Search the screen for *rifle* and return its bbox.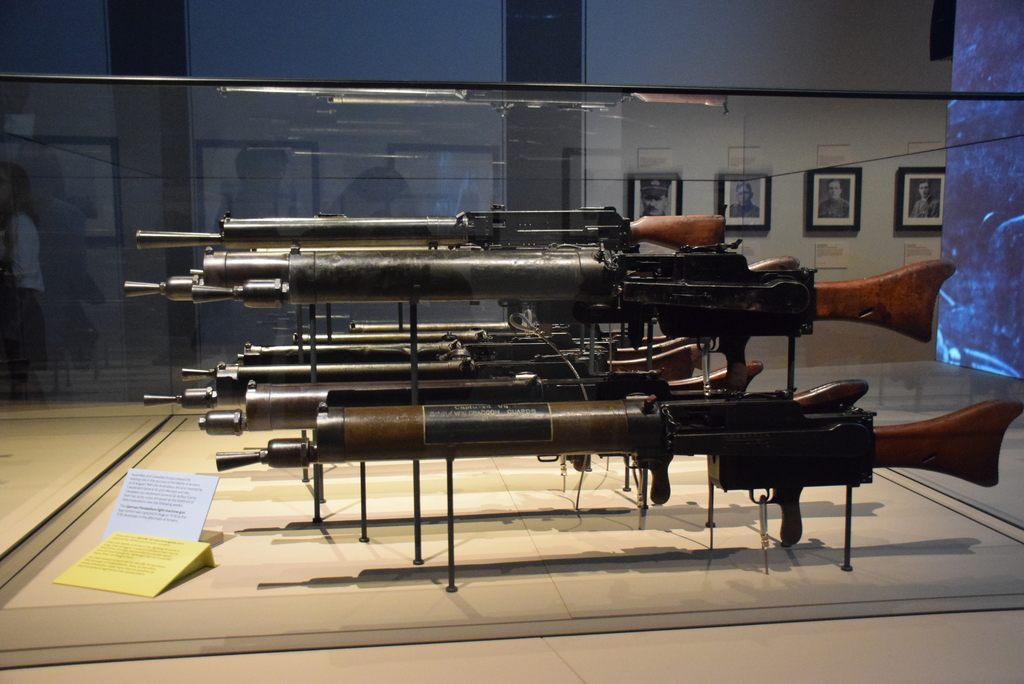
Found: [x1=113, y1=186, x2=880, y2=428].
